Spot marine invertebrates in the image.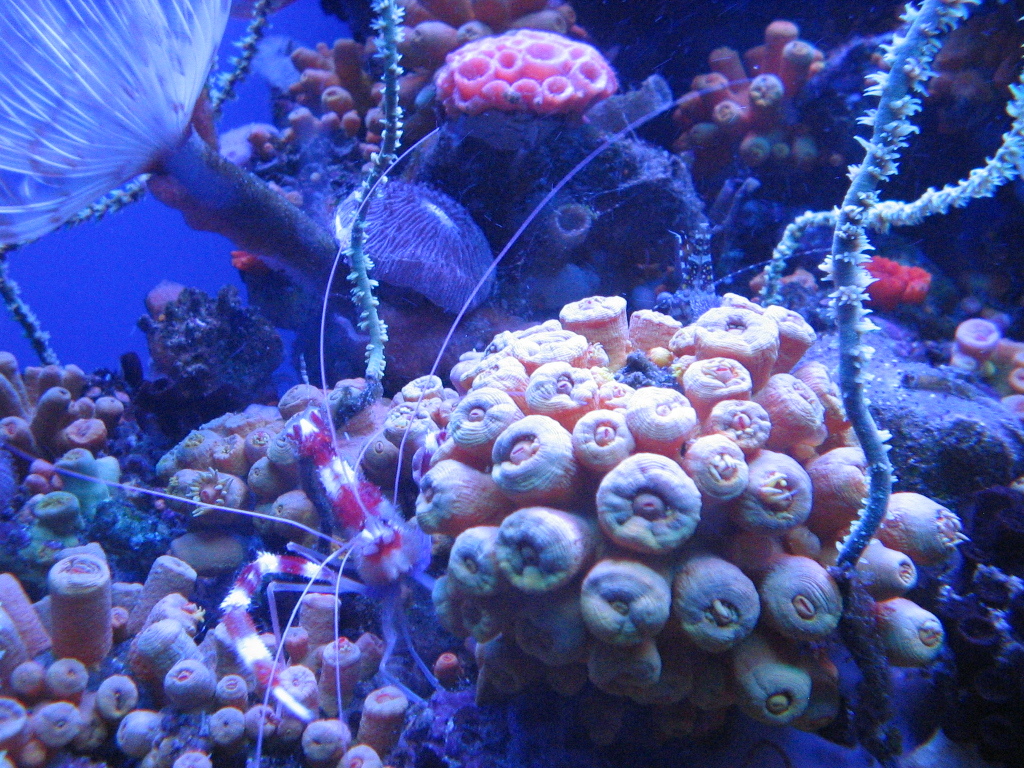
marine invertebrates found at [569,276,634,385].
